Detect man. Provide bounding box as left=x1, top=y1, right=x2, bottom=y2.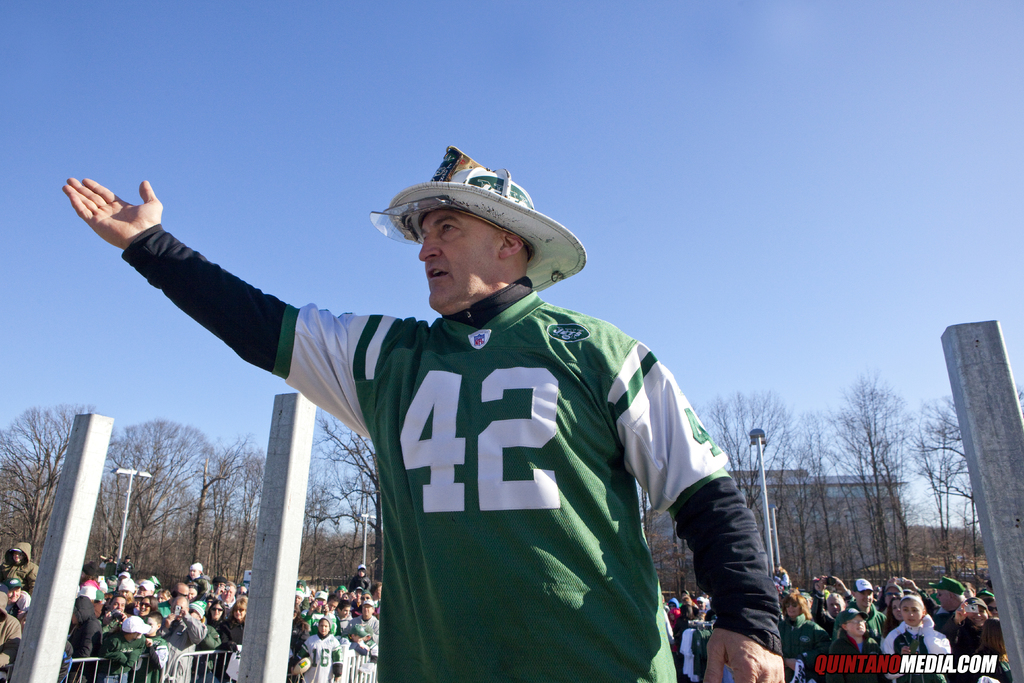
left=831, top=610, right=880, bottom=682.
